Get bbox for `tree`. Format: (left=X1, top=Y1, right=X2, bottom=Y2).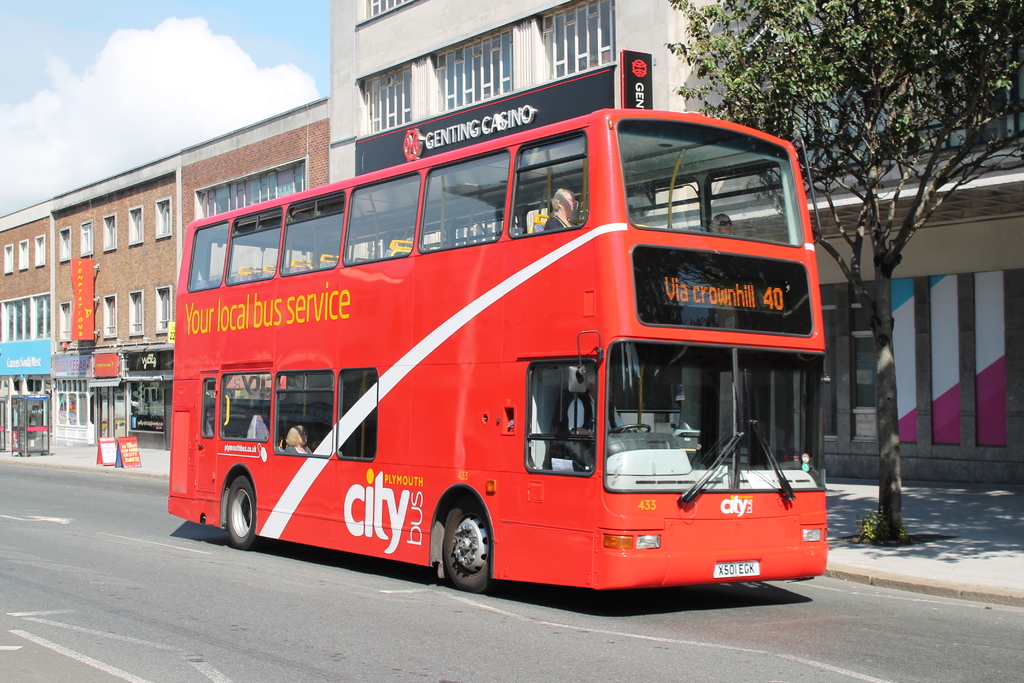
(left=664, top=0, right=1023, bottom=536).
